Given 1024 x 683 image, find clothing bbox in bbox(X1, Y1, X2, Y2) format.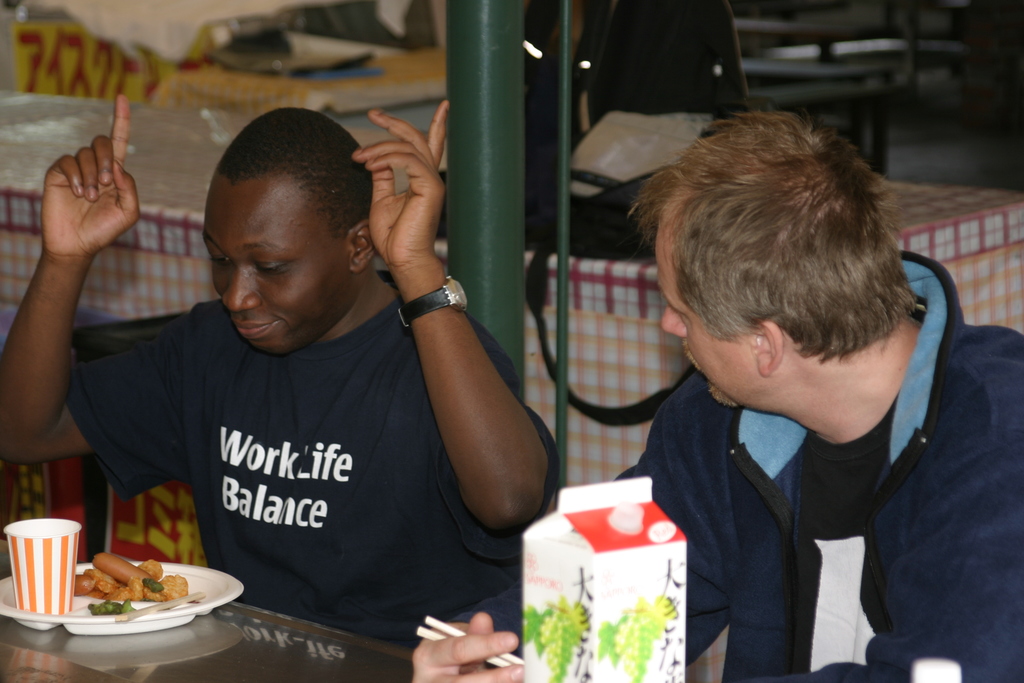
bbox(449, 248, 1023, 679).
